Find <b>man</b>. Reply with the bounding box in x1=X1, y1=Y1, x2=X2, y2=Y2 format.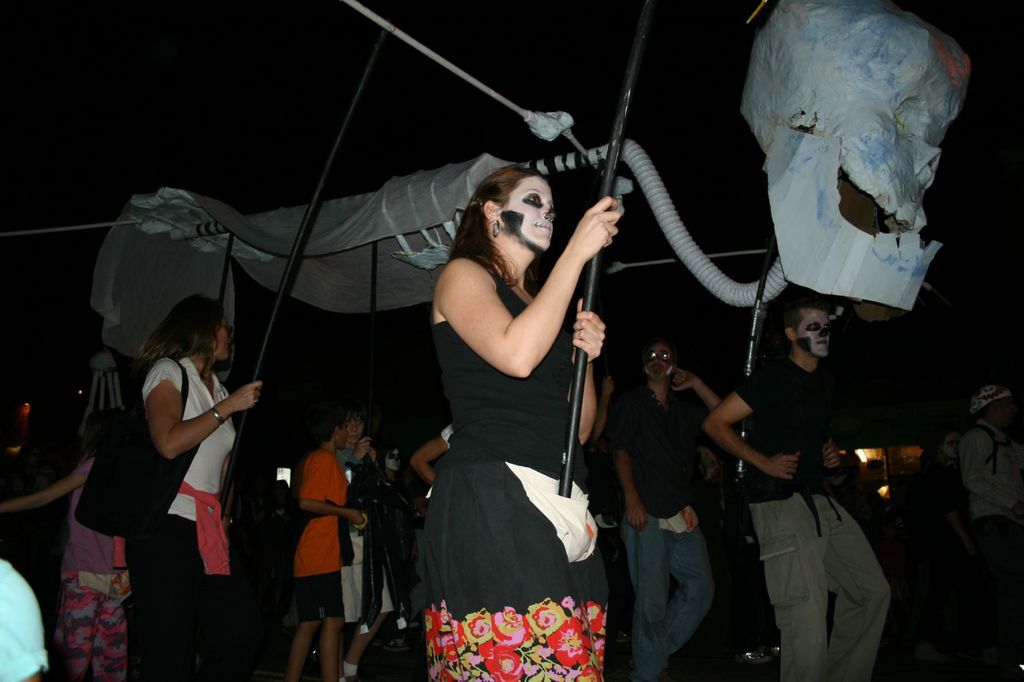
x1=959, y1=383, x2=1023, y2=624.
